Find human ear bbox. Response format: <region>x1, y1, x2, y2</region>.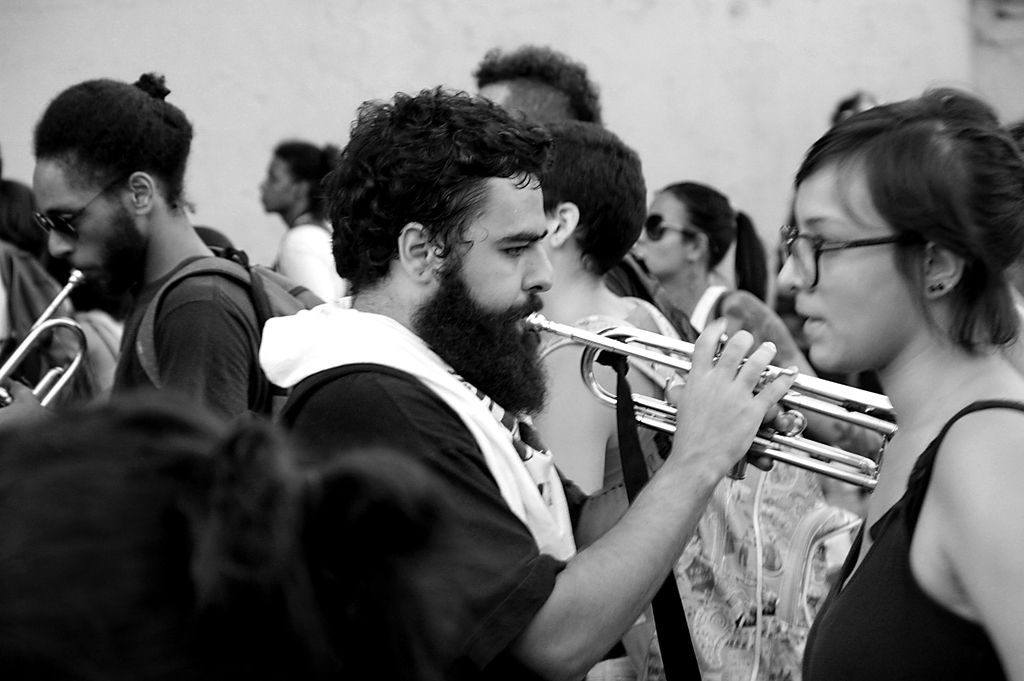
<region>687, 234, 706, 264</region>.
